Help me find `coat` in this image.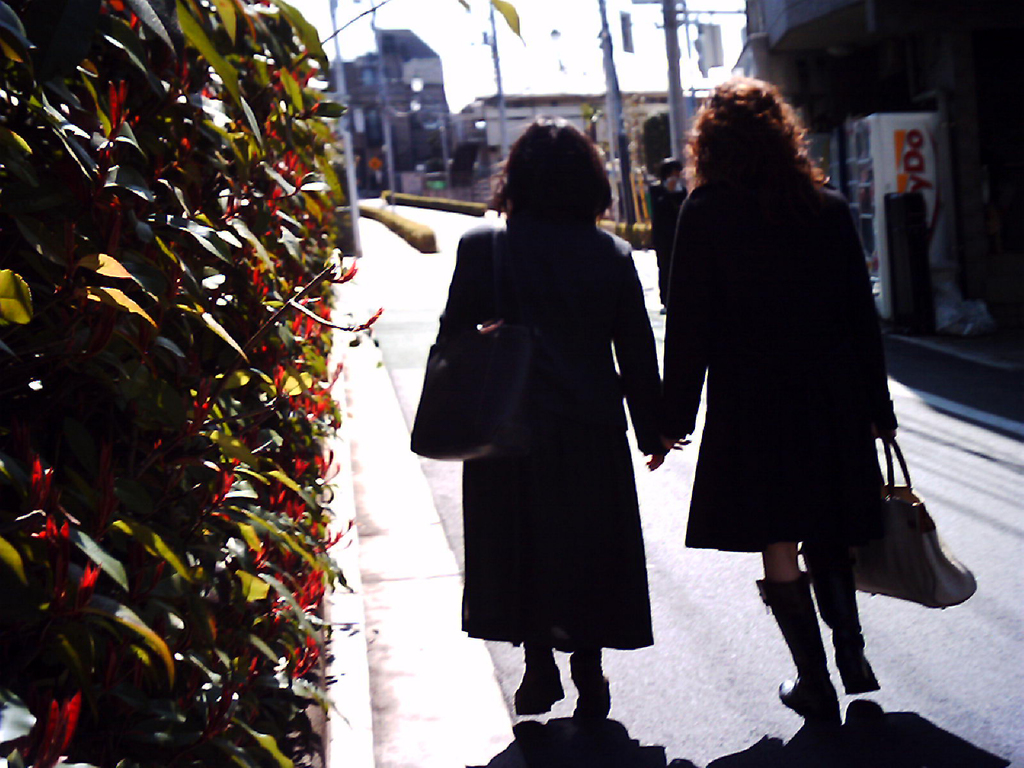
Found it: [x1=432, y1=218, x2=674, y2=654].
